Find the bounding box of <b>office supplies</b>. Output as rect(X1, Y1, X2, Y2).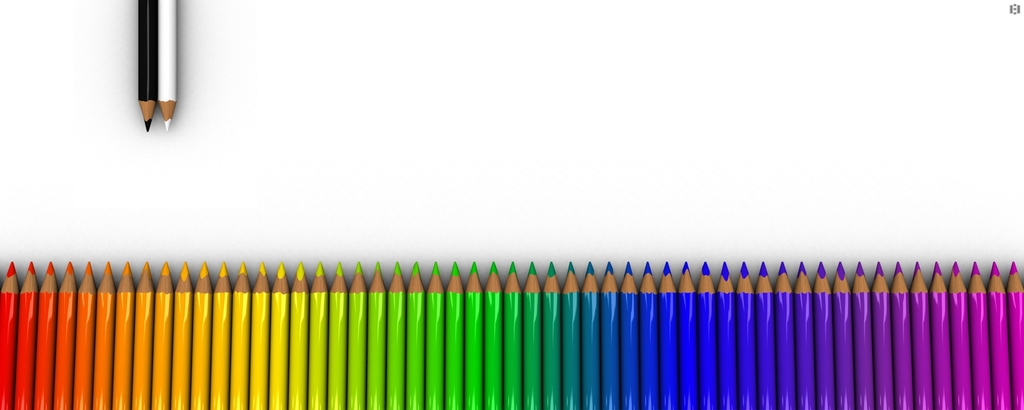
rect(991, 263, 1000, 404).
